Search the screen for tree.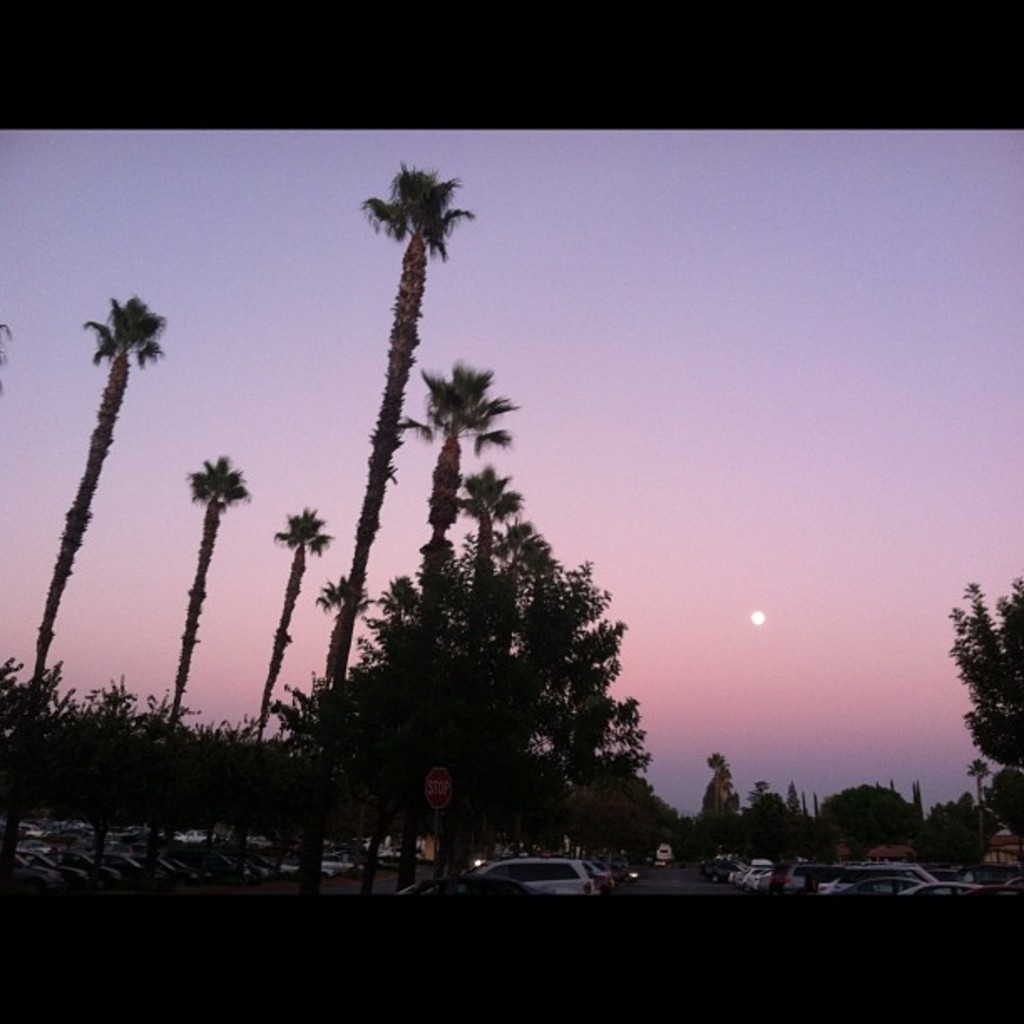
Found at [144, 452, 256, 723].
